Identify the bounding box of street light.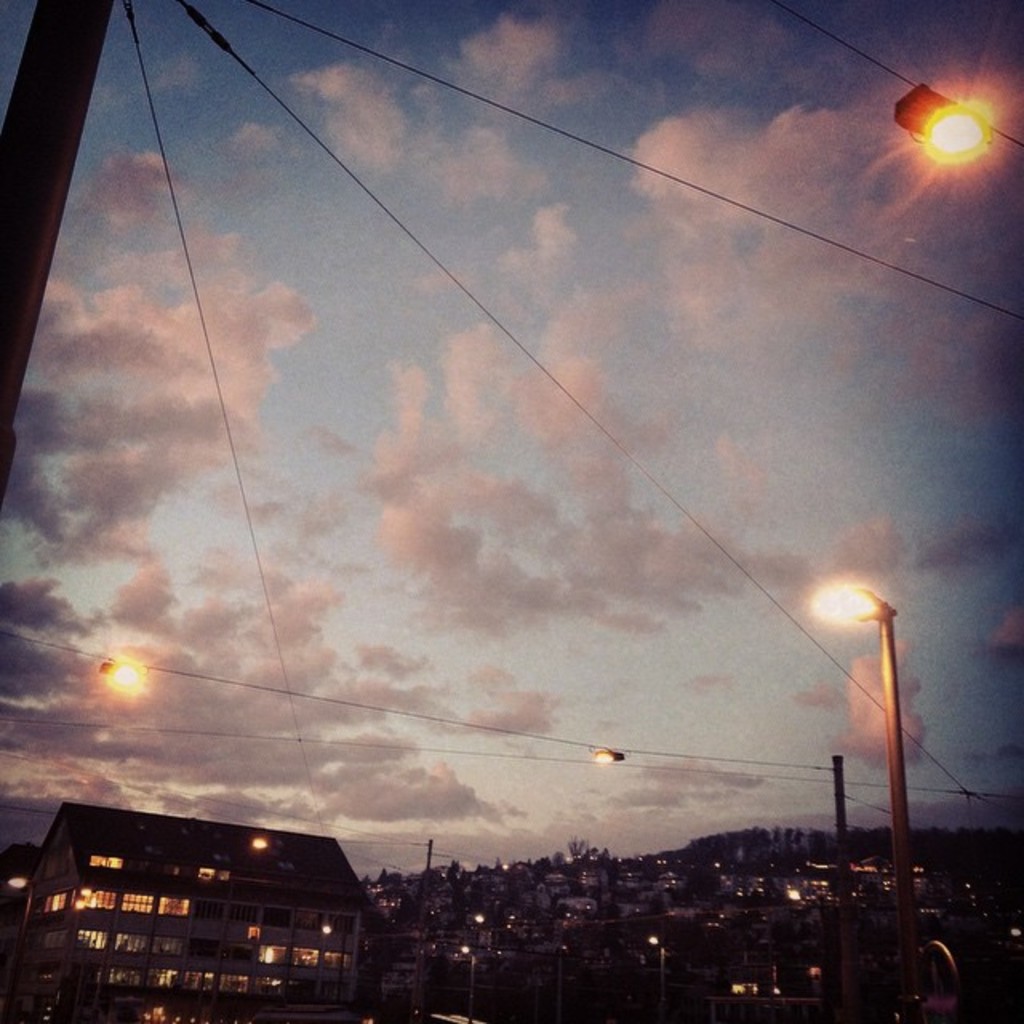
882:67:998:176.
